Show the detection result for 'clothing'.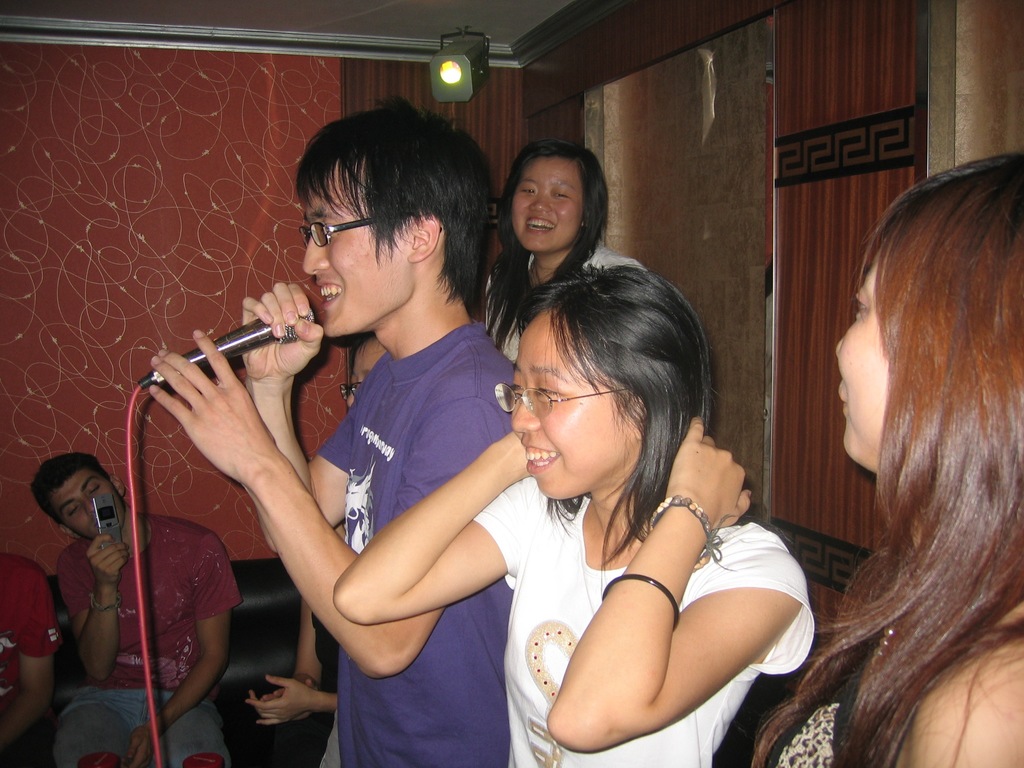
(left=474, top=241, right=657, bottom=372).
